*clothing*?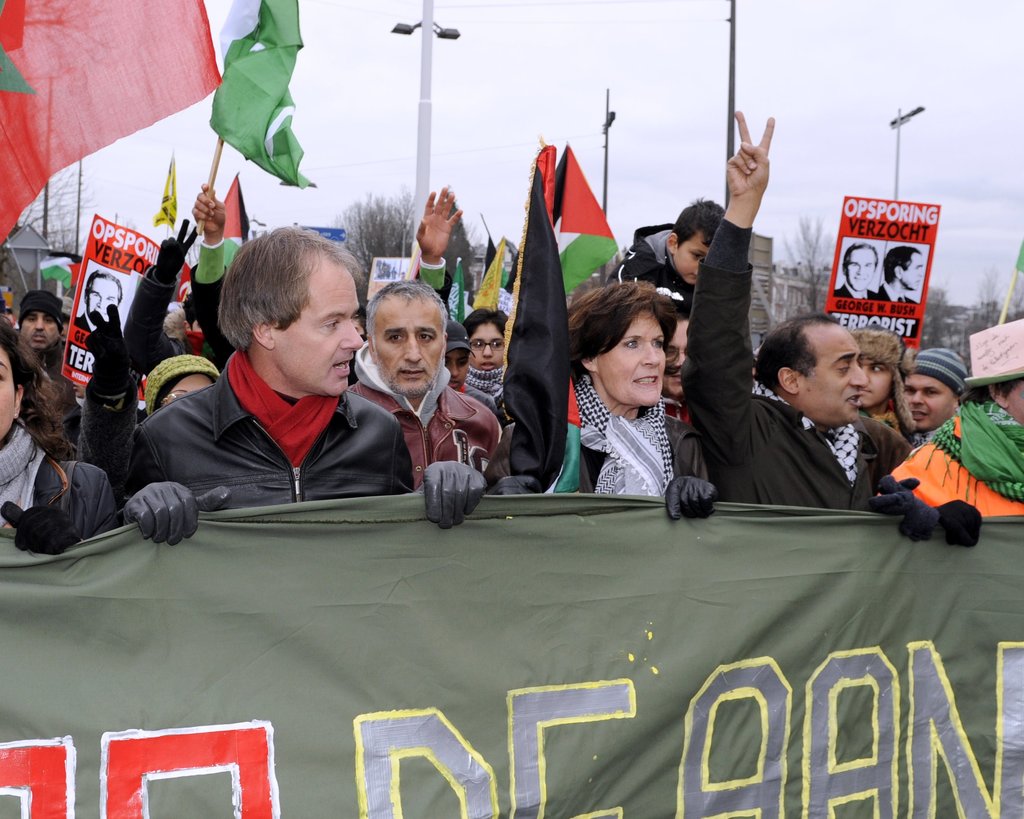
(0,419,120,555)
